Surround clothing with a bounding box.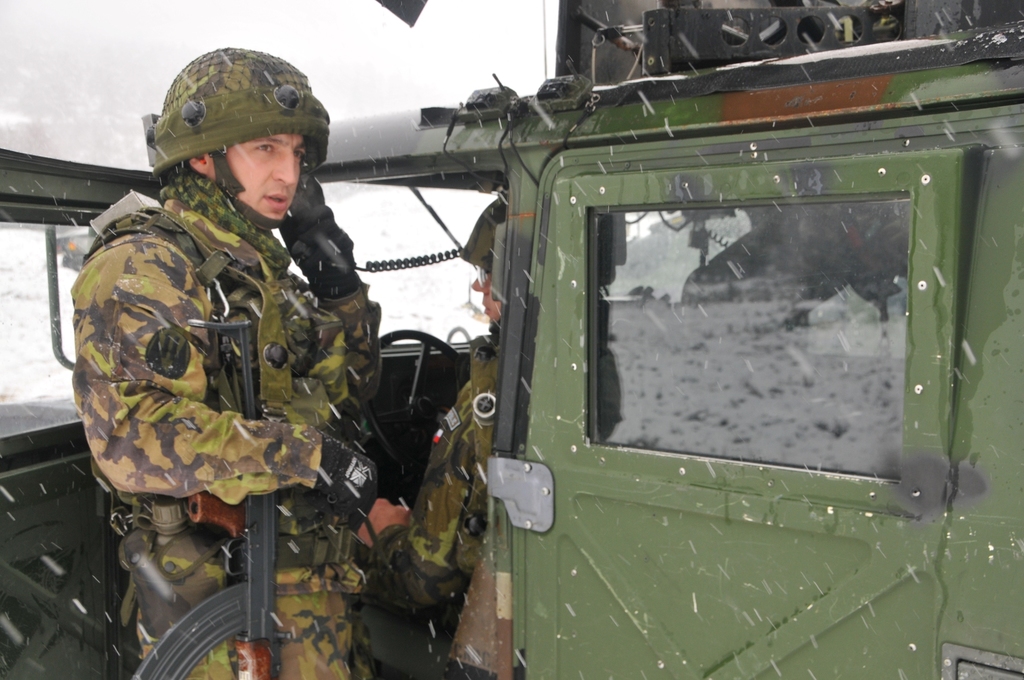
<bbox>49, 147, 418, 565</bbox>.
